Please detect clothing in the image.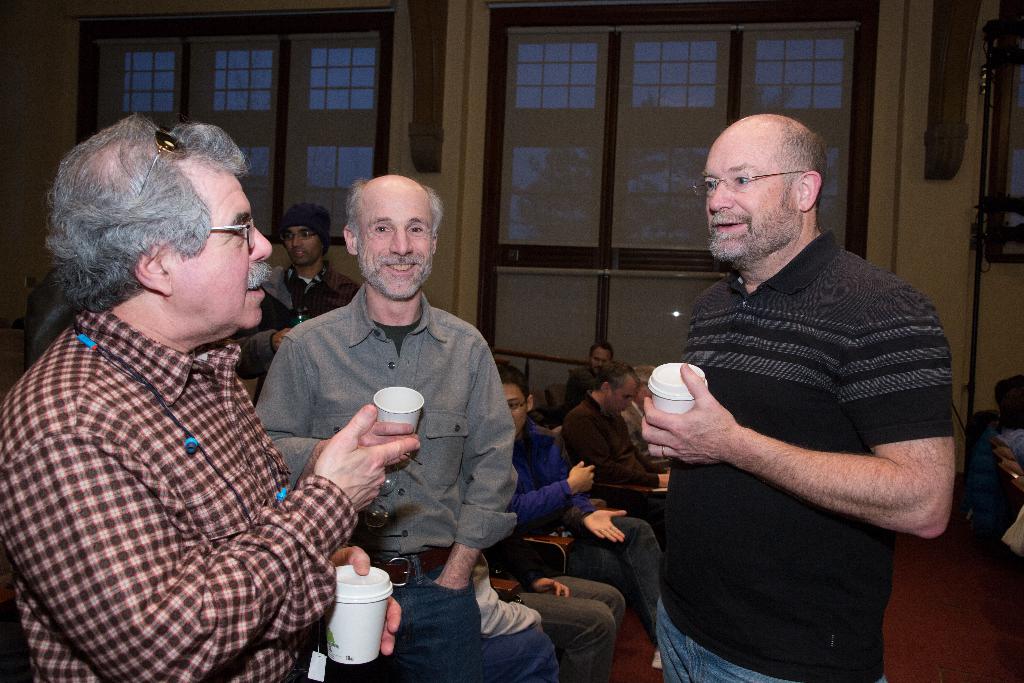
BBox(483, 531, 626, 682).
